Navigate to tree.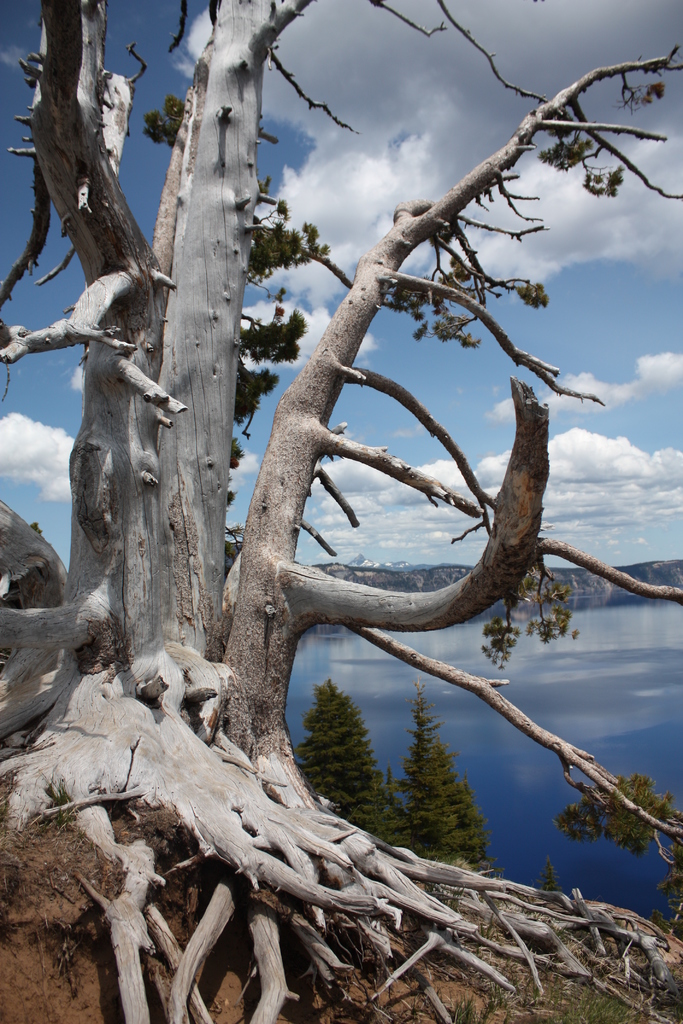
Navigation target: rect(391, 678, 499, 876).
